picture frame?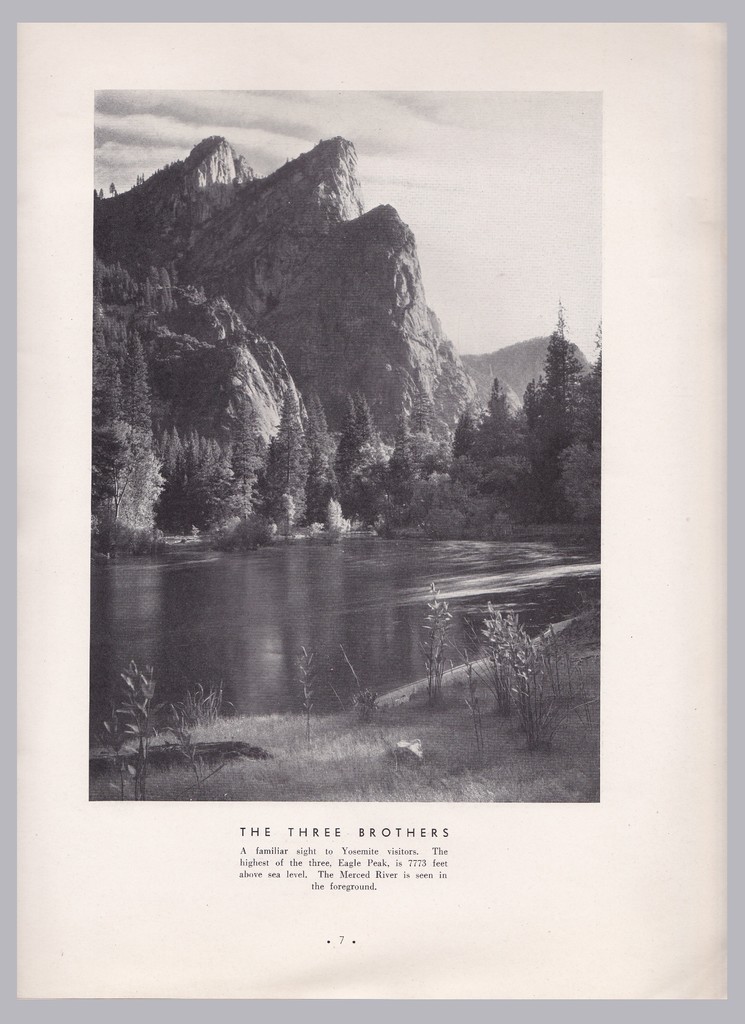
[1,0,744,1023]
